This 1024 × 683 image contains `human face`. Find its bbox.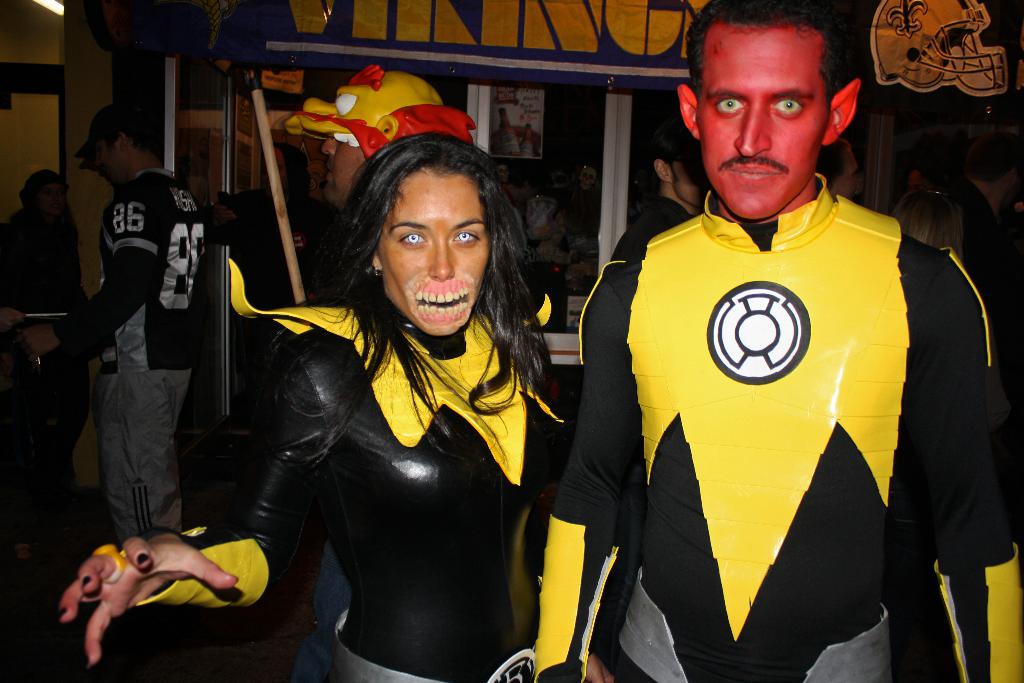
BBox(698, 23, 822, 216).
